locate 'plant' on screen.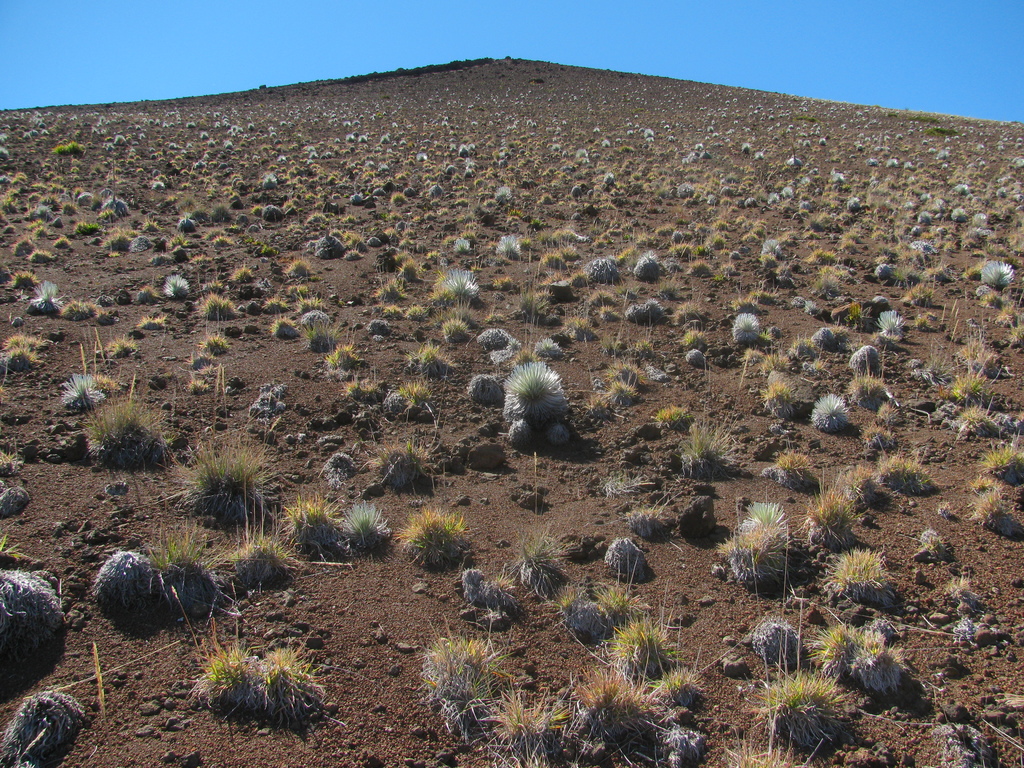
On screen at [256, 240, 276, 254].
